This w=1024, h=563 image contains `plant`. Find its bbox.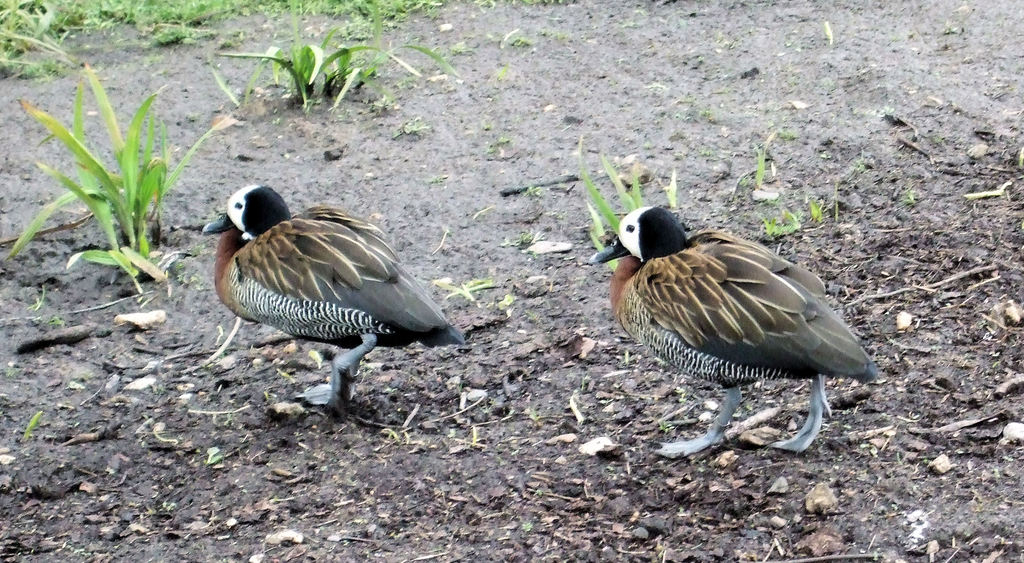
x1=395, y1=115, x2=433, y2=138.
